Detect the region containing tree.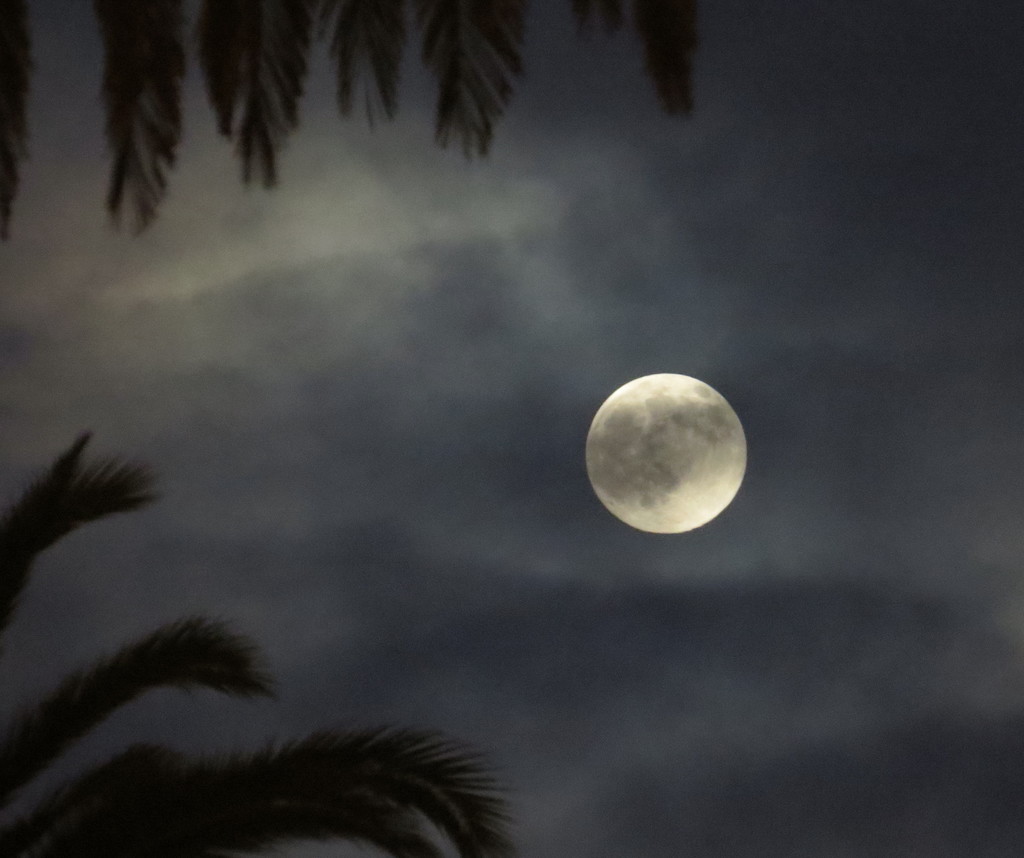
bbox=[0, 0, 697, 257].
